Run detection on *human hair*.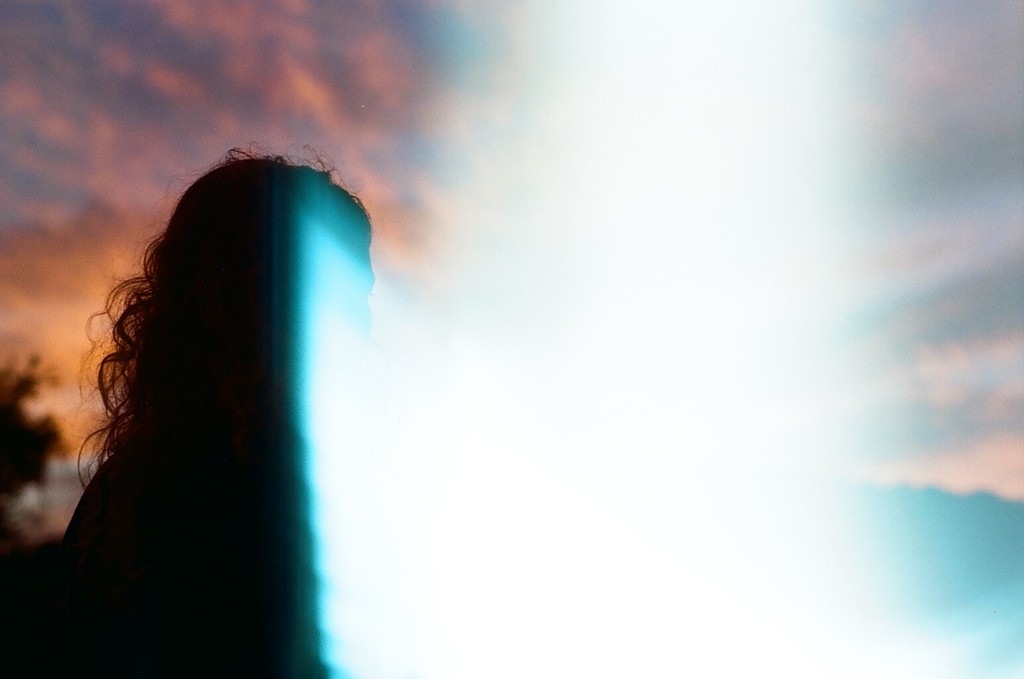
Result: [52, 136, 394, 645].
